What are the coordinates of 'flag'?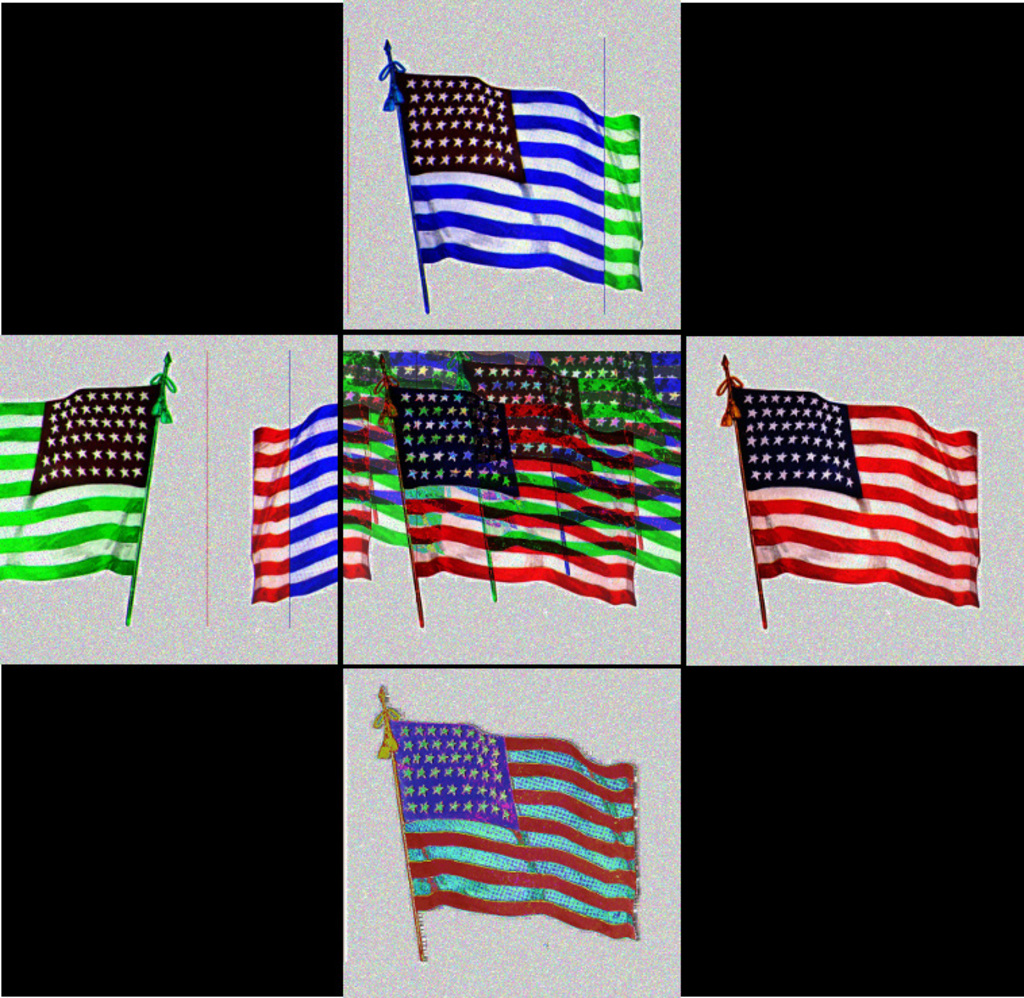
[389,377,638,586].
